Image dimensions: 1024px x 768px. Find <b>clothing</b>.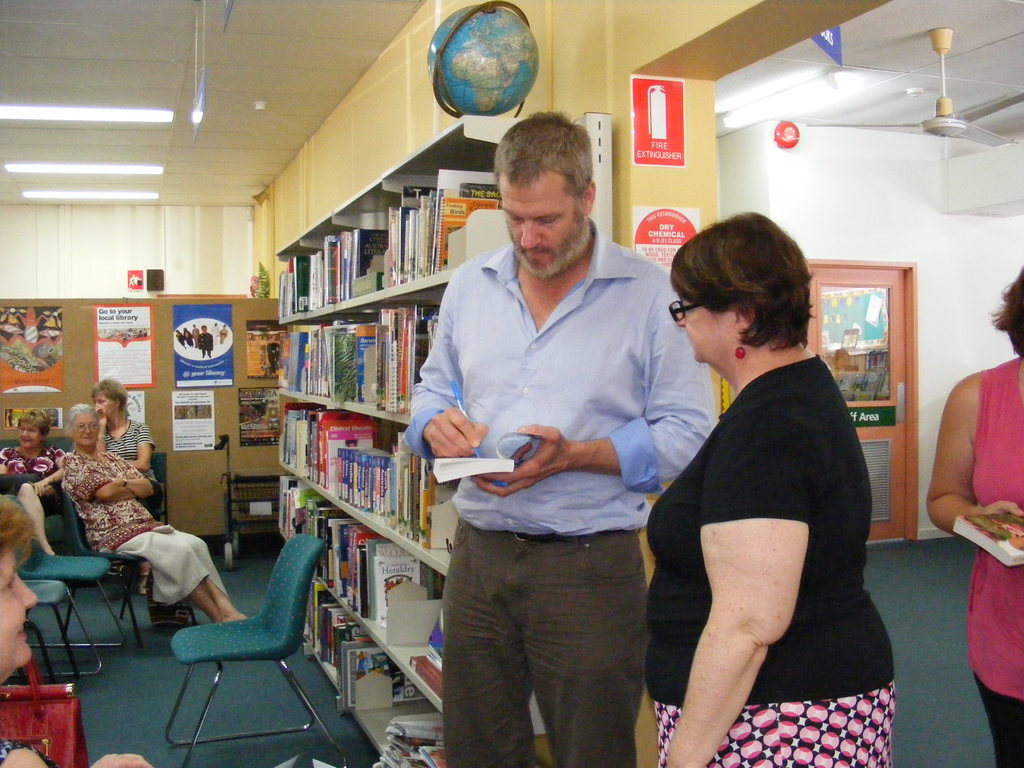
{"left": 0, "top": 740, "right": 60, "bottom": 767}.
